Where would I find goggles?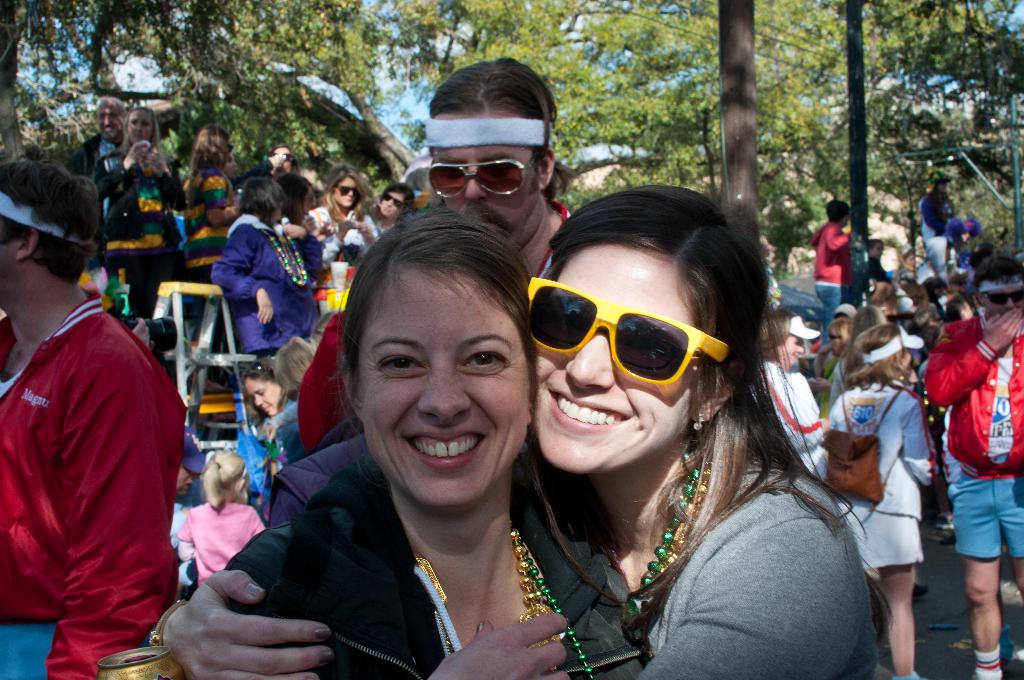
At 979, 290, 1023, 311.
